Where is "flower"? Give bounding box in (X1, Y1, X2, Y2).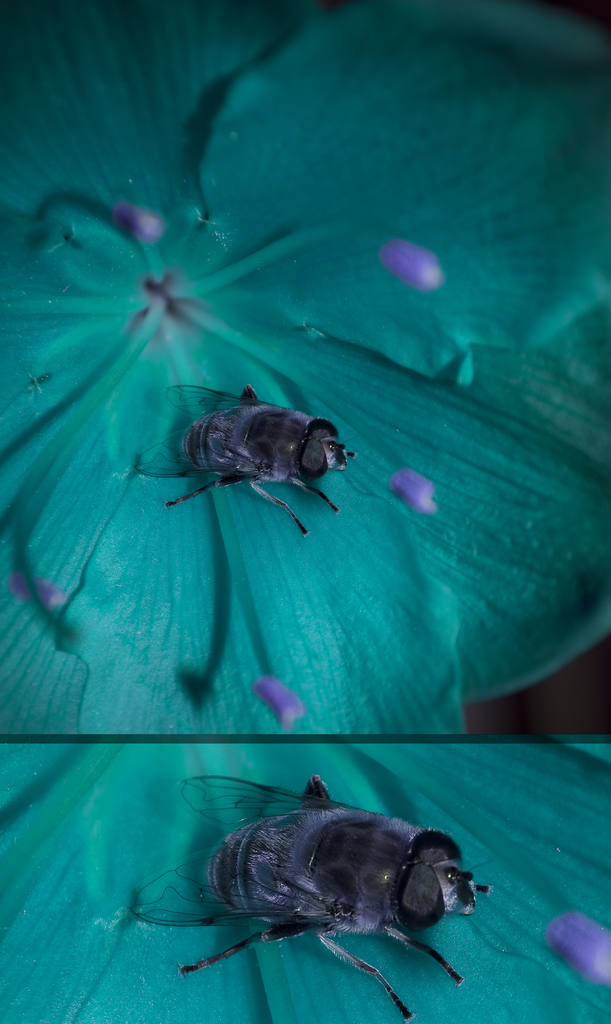
(0, 732, 610, 1023).
